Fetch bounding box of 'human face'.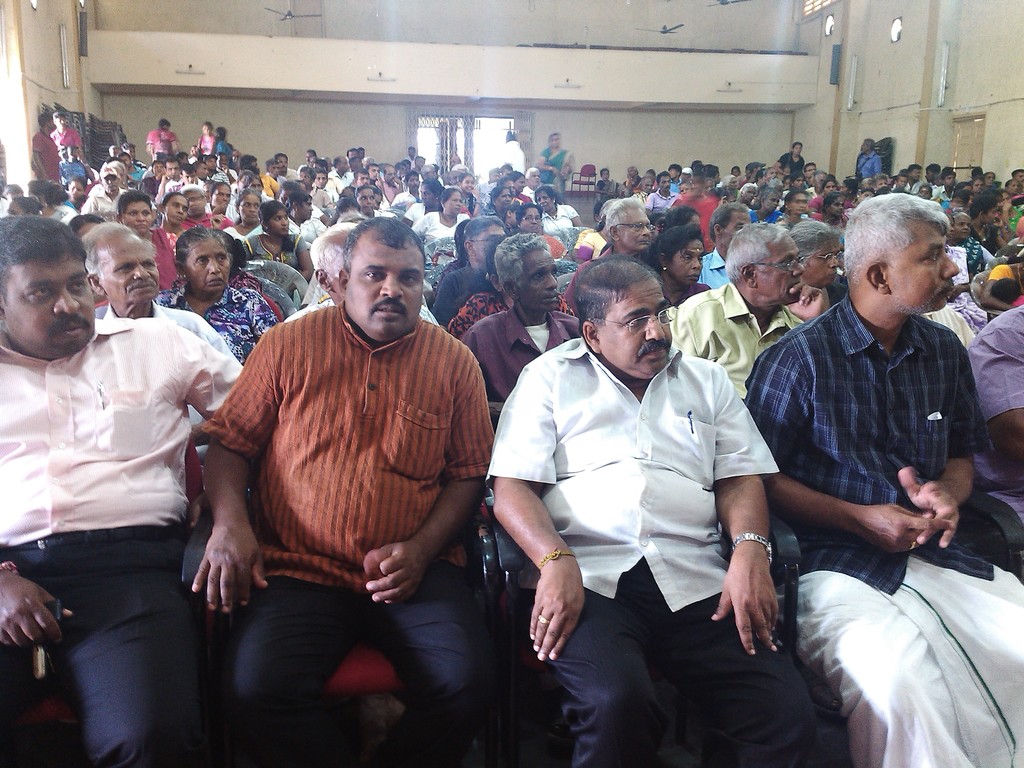
Bbox: [512,244,556,316].
